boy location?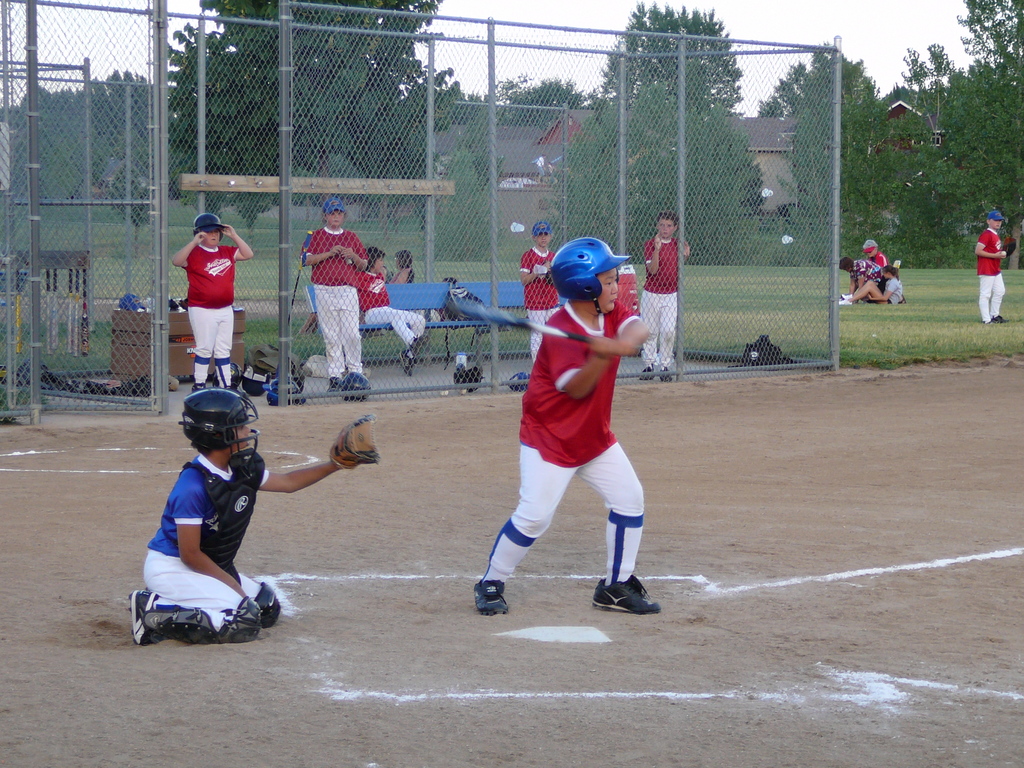
304 198 367 389
